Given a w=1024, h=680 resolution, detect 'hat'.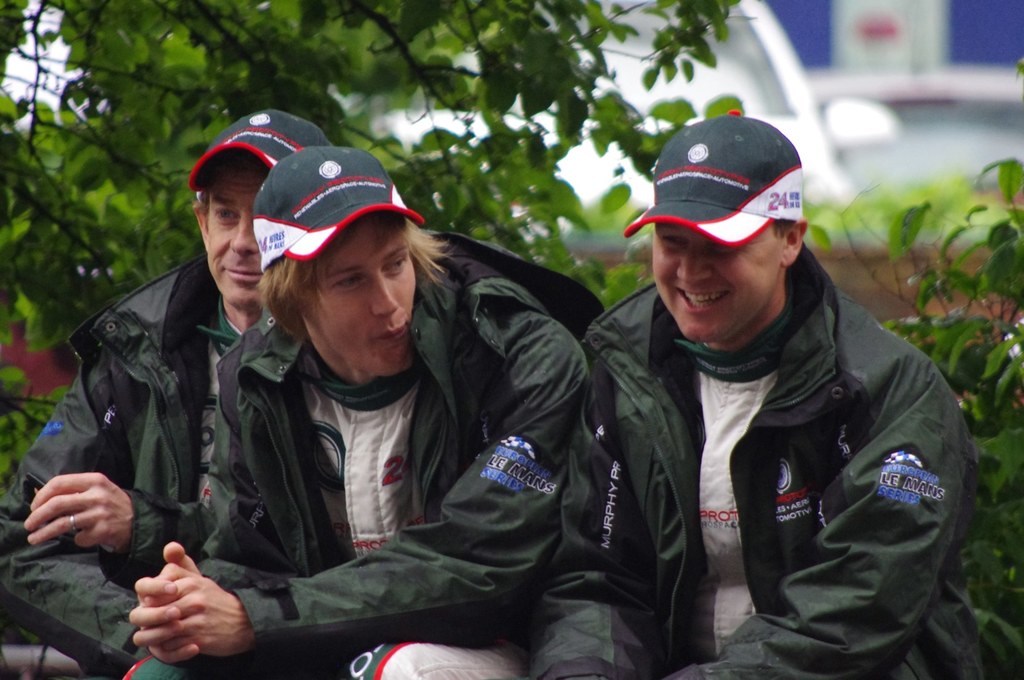
<region>188, 107, 333, 194</region>.
